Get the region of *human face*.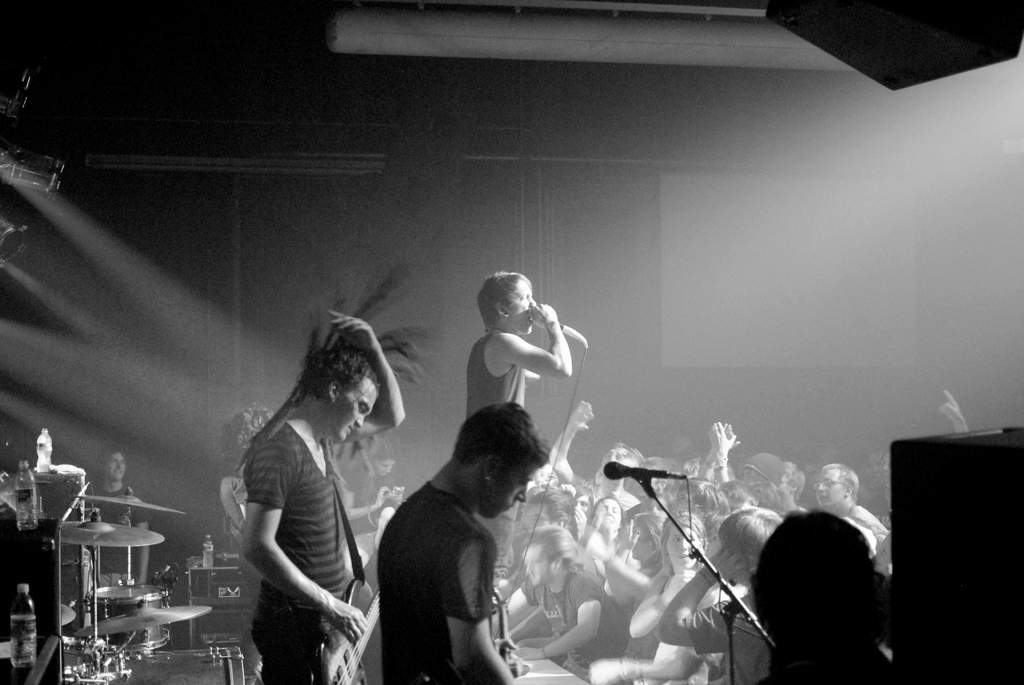
493 457 536 519.
